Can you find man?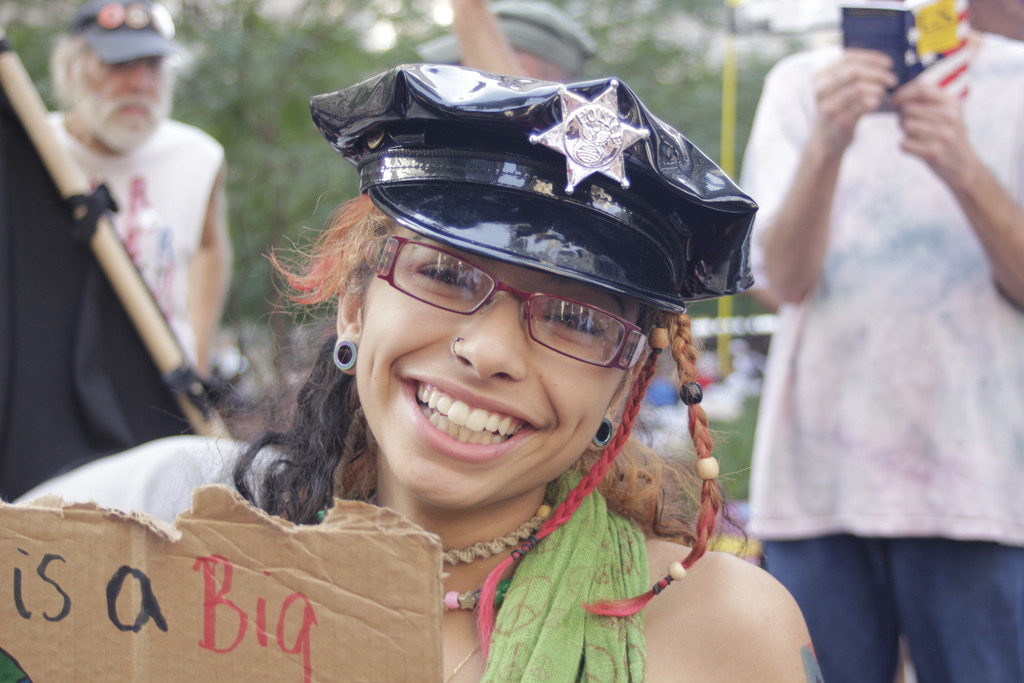
Yes, bounding box: [left=721, top=0, right=1018, bottom=660].
